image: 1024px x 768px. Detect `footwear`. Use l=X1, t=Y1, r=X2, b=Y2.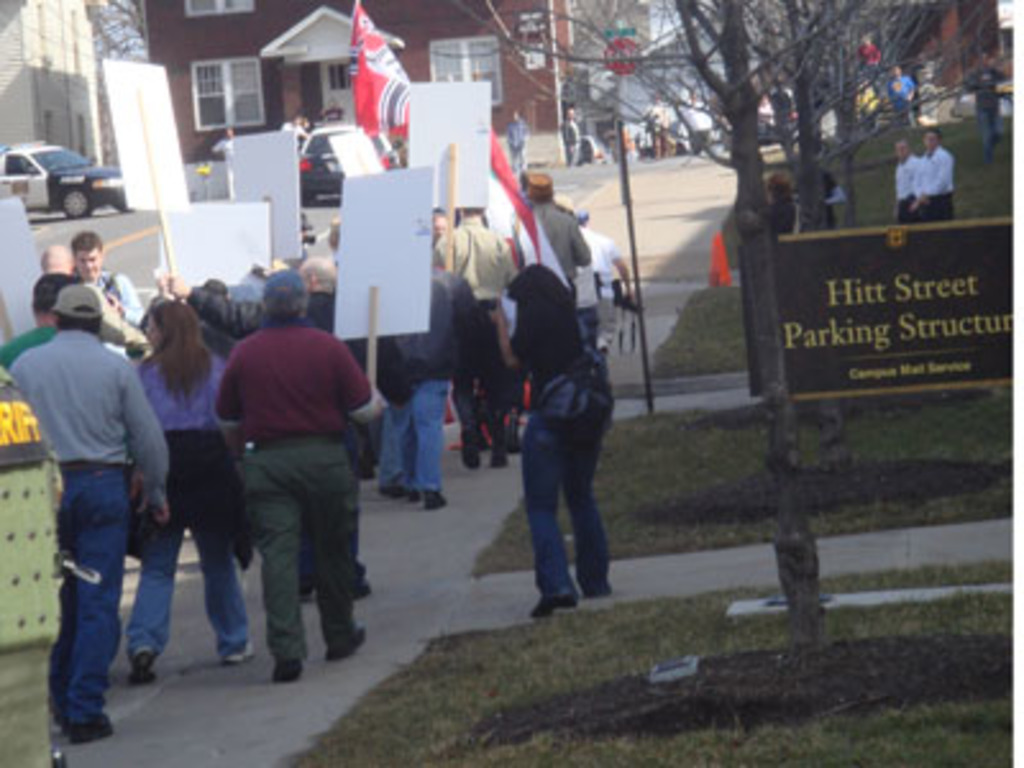
l=269, t=668, r=300, b=681.
